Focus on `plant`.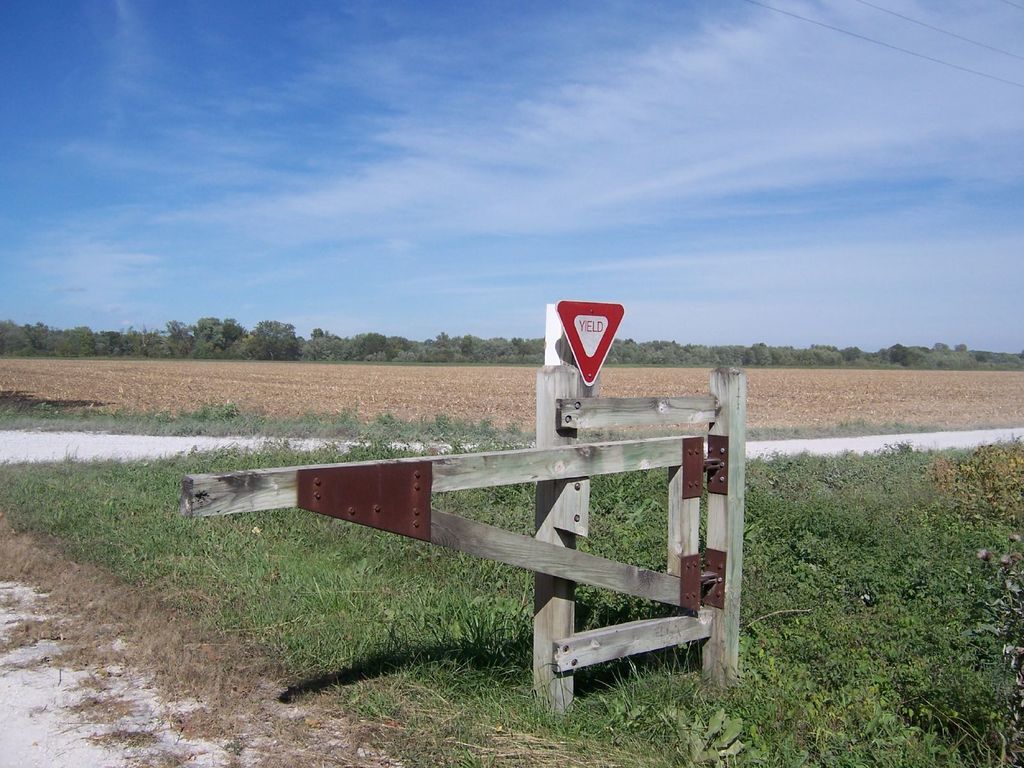
Focused at x1=661 y1=703 x2=745 y2=767.
